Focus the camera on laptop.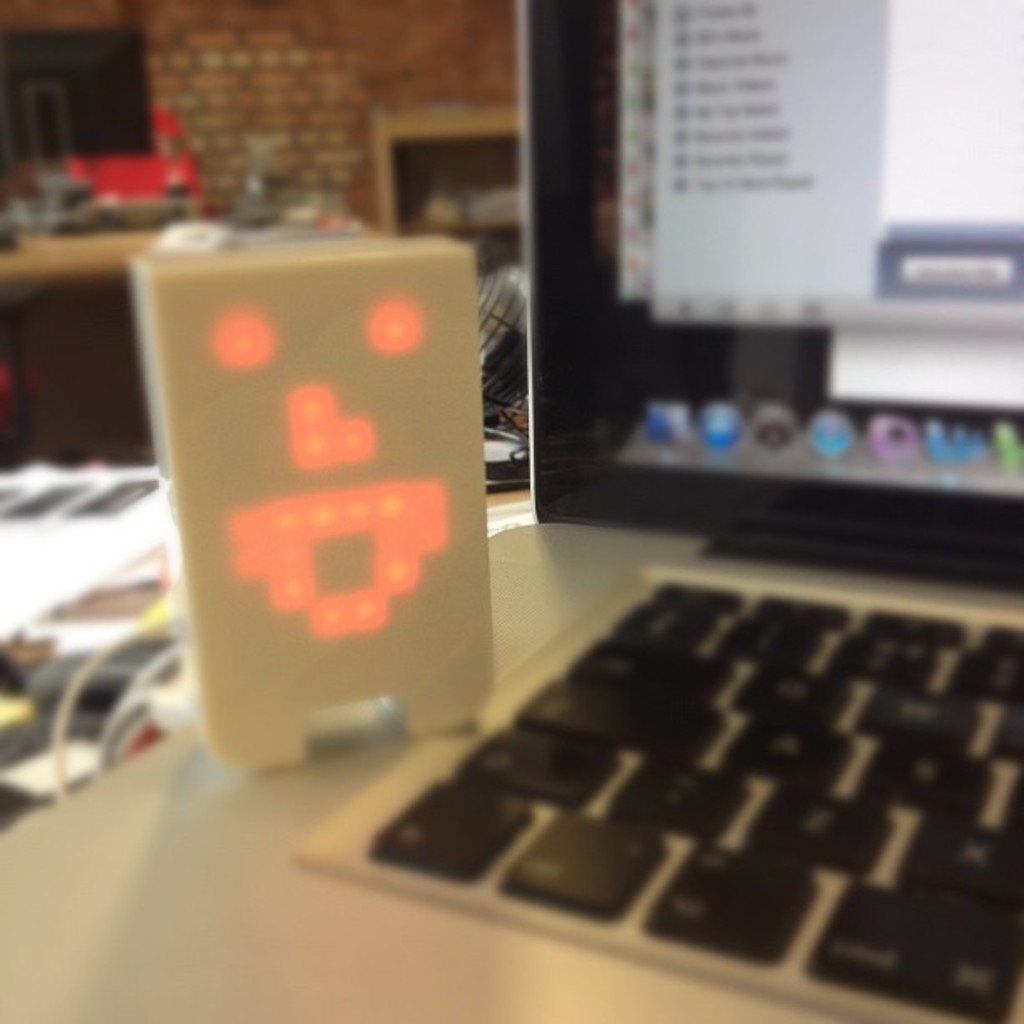
Focus region: 0, 0, 1022, 1022.
